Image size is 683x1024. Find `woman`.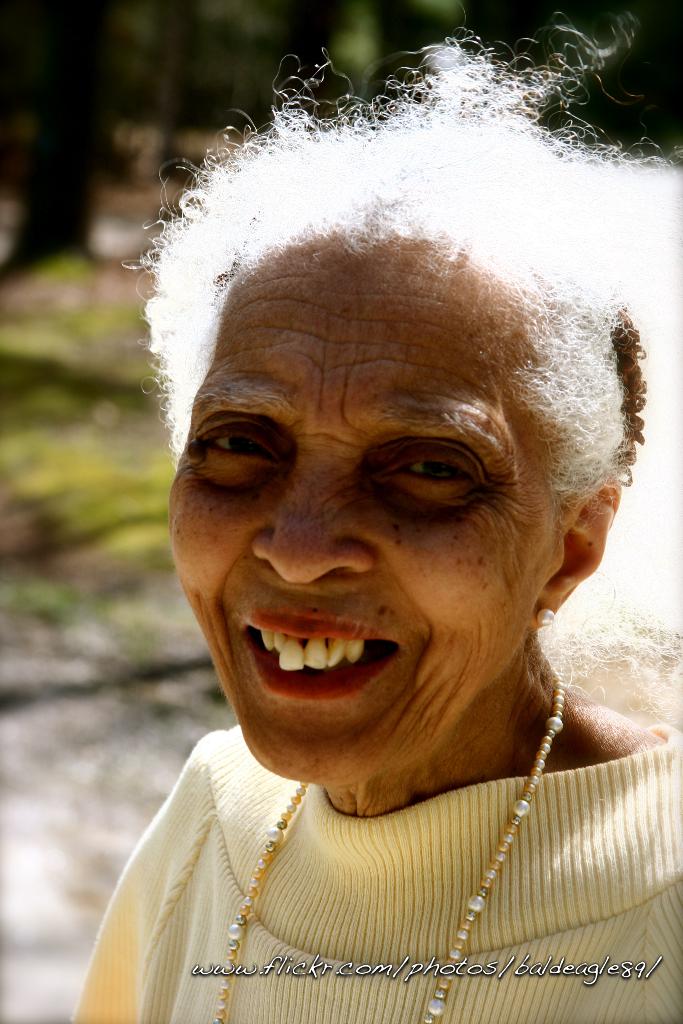
(57,157,682,988).
